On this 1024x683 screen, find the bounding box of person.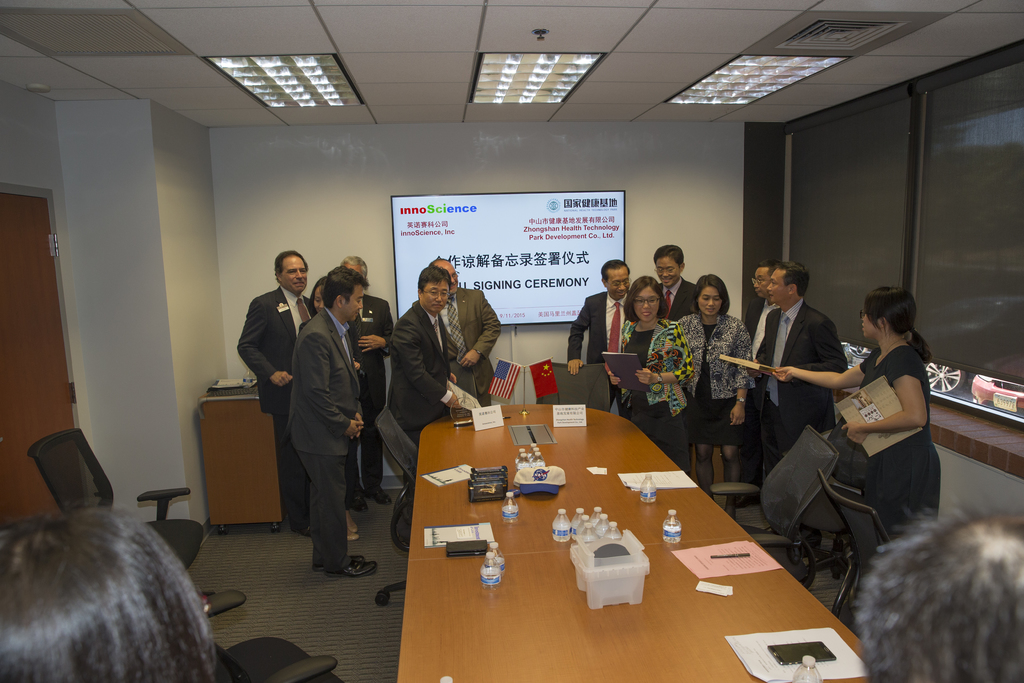
Bounding box: (334, 258, 394, 516).
